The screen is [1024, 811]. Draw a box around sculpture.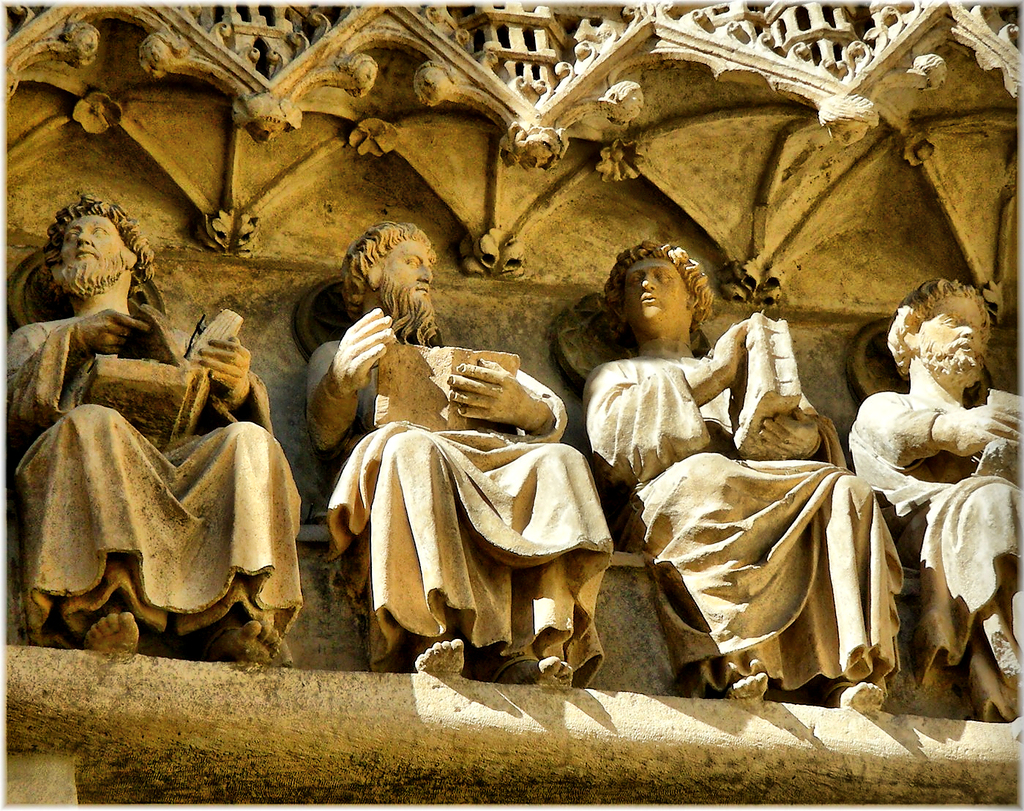
(x1=337, y1=297, x2=649, y2=685).
